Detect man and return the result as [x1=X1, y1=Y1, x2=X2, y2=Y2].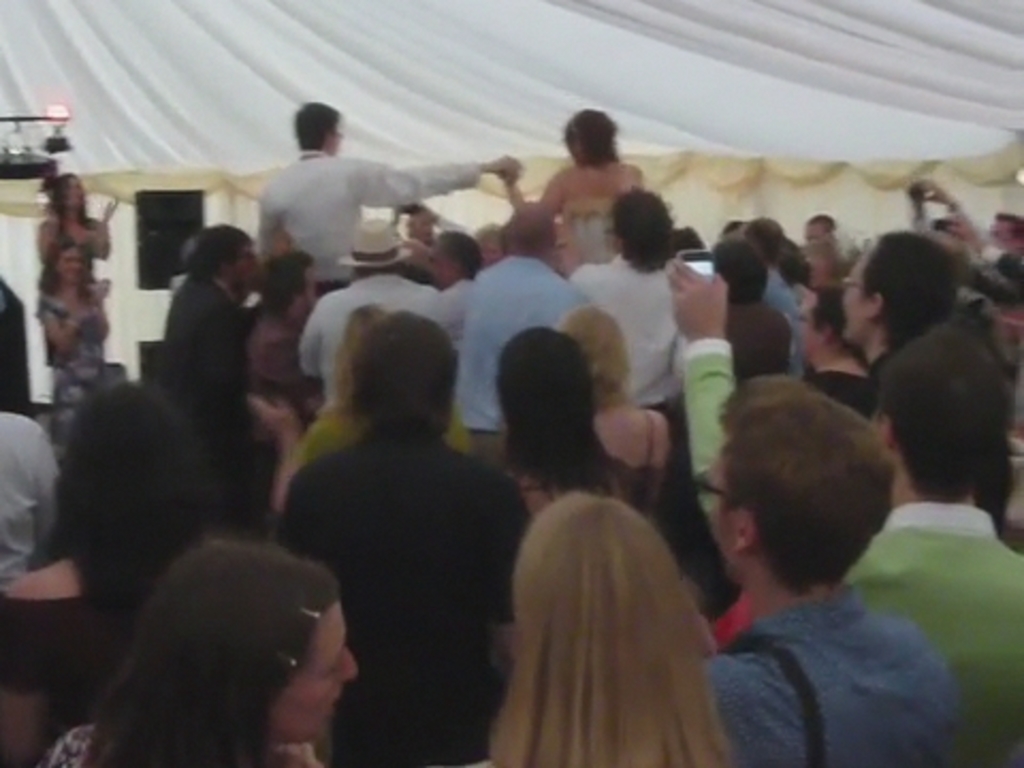
[x1=465, y1=194, x2=585, y2=467].
